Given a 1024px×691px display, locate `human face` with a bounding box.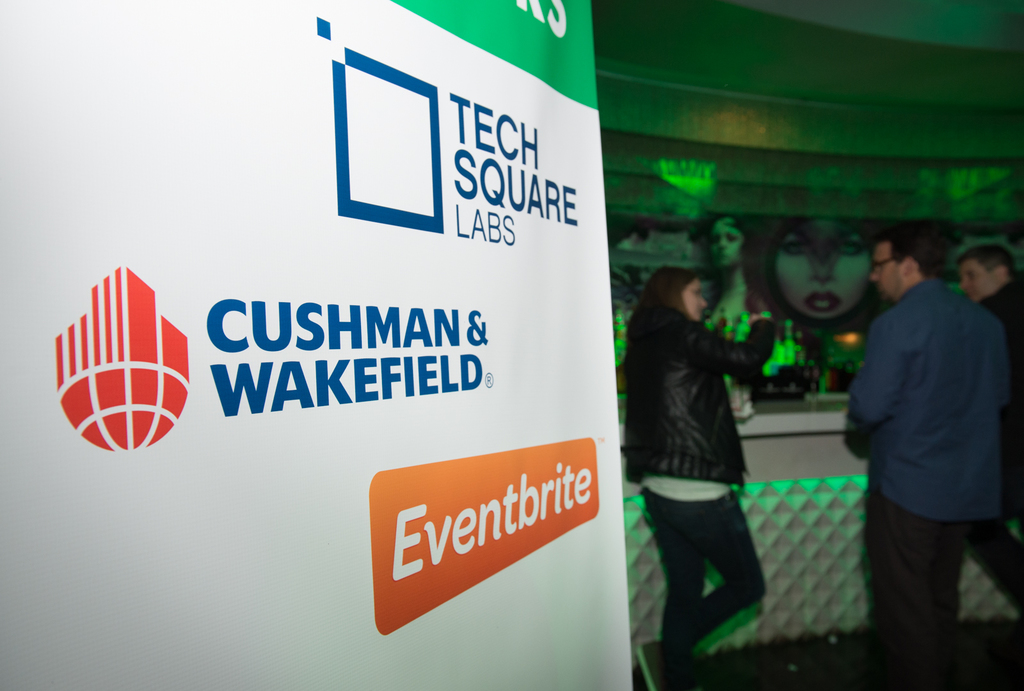
Located: 959,260,994,302.
